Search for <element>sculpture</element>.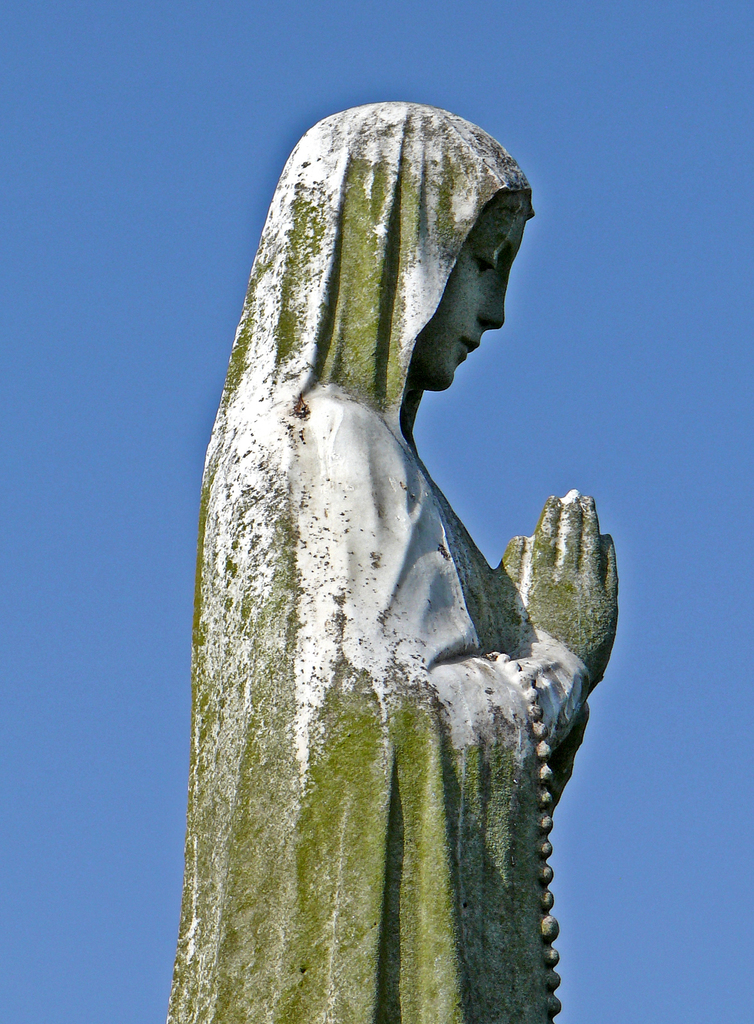
Found at (left=181, top=98, right=619, bottom=1023).
